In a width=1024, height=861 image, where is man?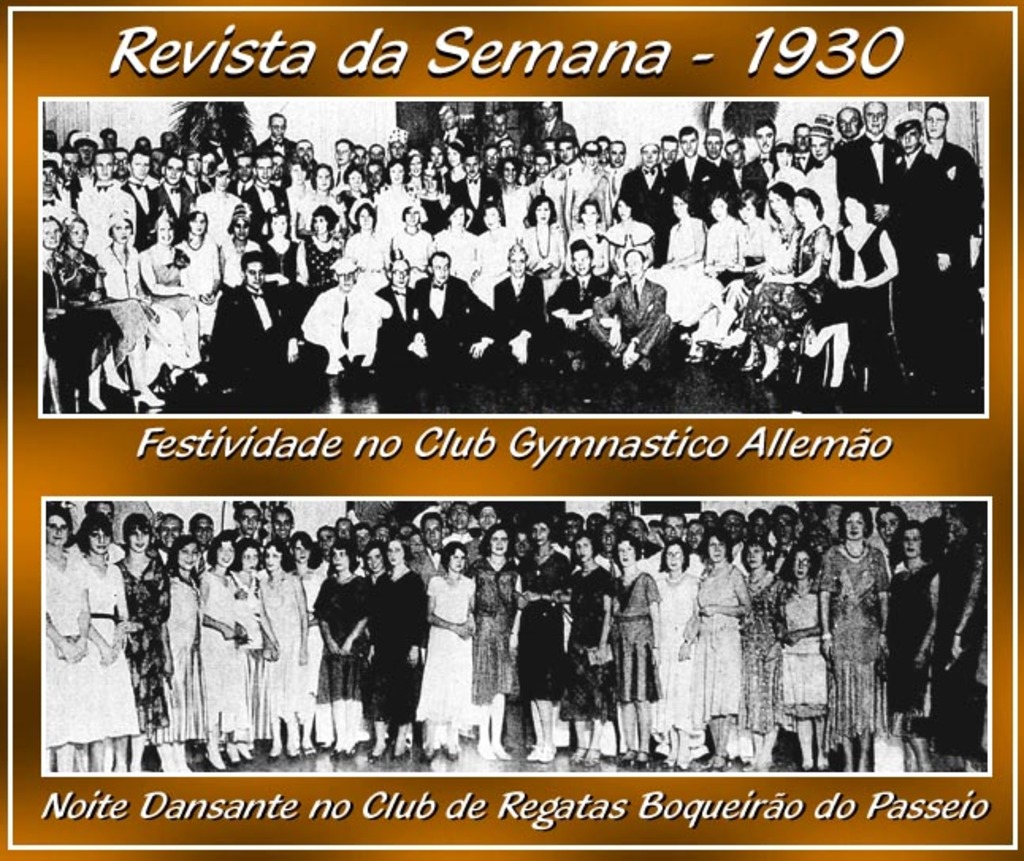
<bbox>664, 121, 723, 211</bbox>.
